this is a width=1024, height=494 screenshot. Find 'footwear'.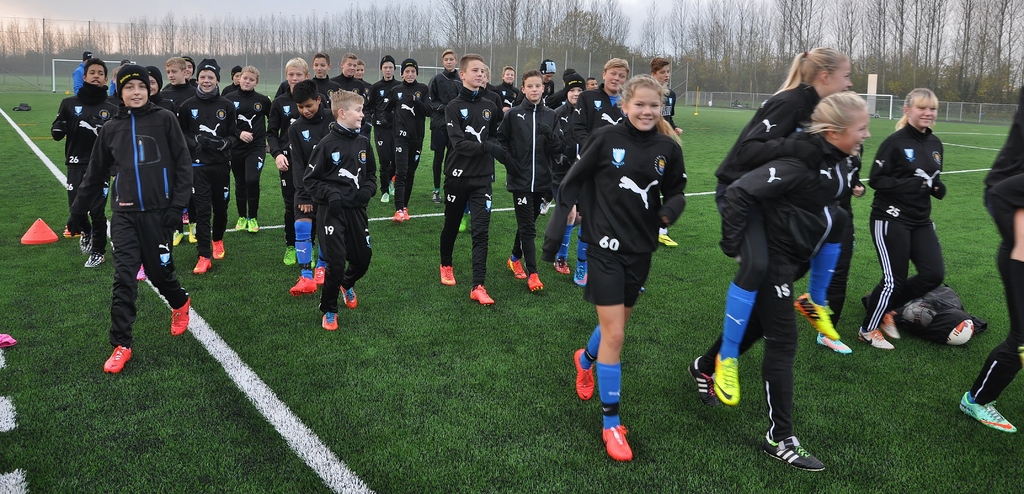
Bounding box: (x1=458, y1=214, x2=468, y2=231).
